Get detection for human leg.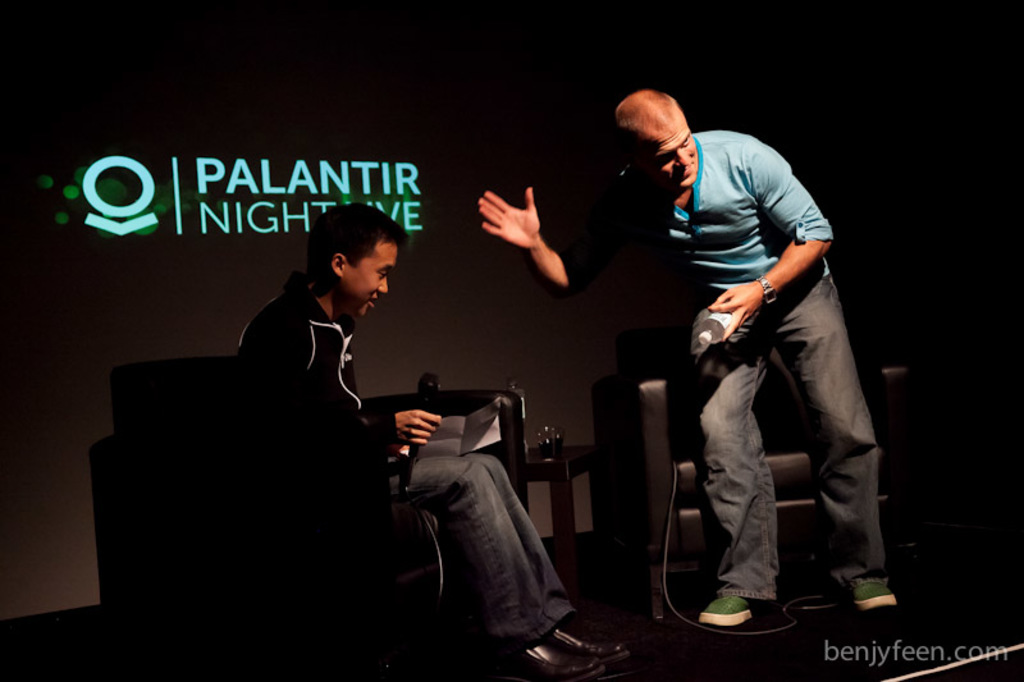
Detection: [x1=372, y1=453, x2=600, y2=681].
